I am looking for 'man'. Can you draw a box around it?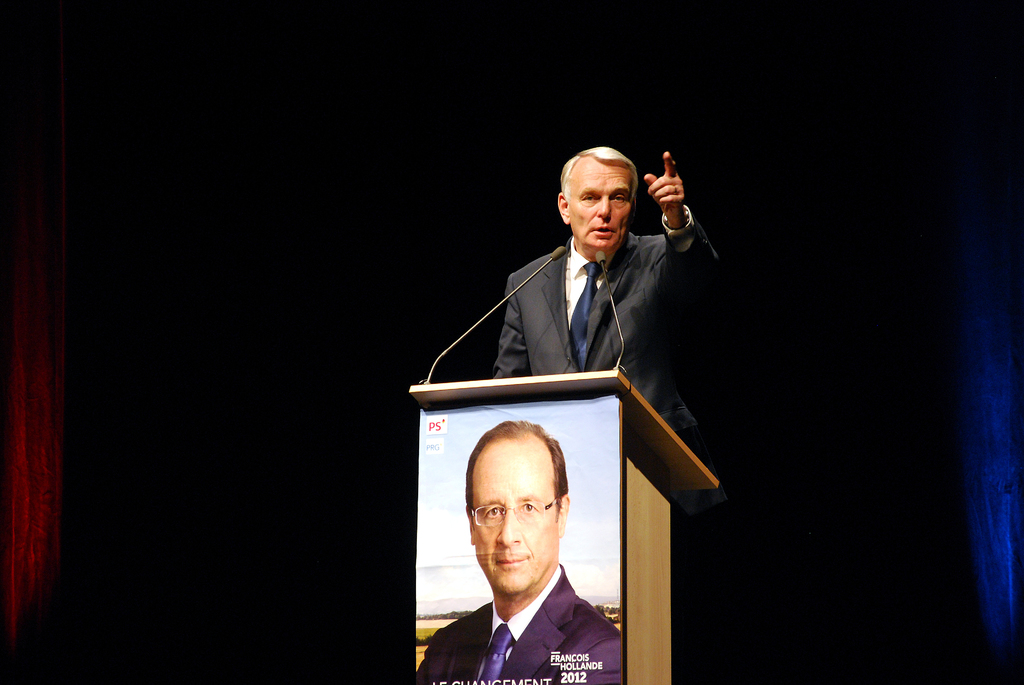
Sure, the bounding box is <bbox>490, 141, 726, 441</bbox>.
